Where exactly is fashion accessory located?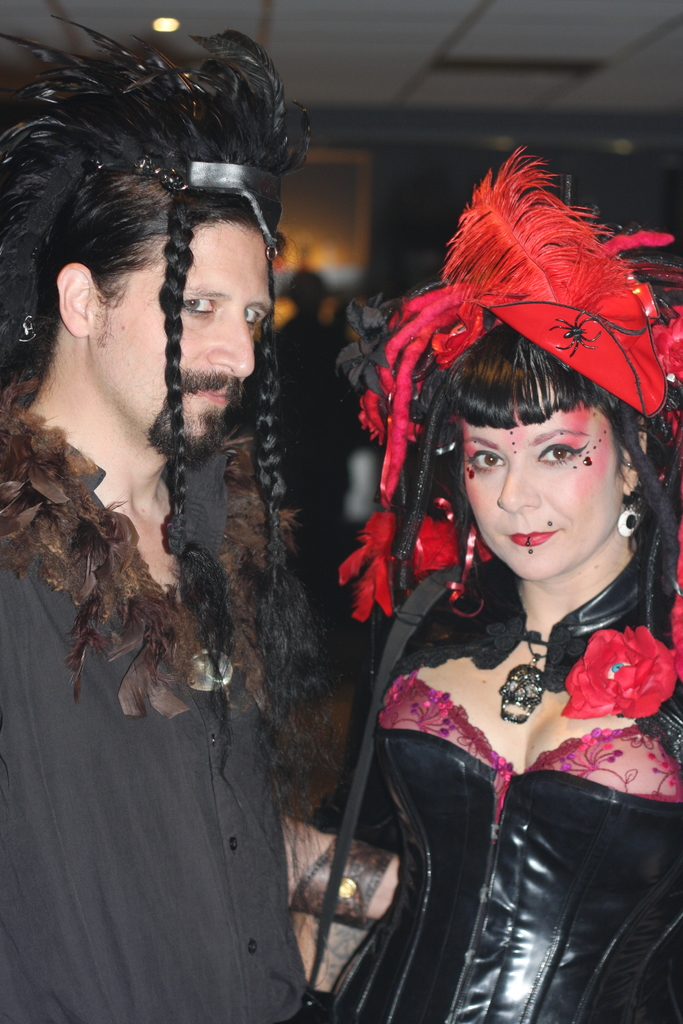
Its bounding box is [x1=613, y1=495, x2=652, y2=540].
